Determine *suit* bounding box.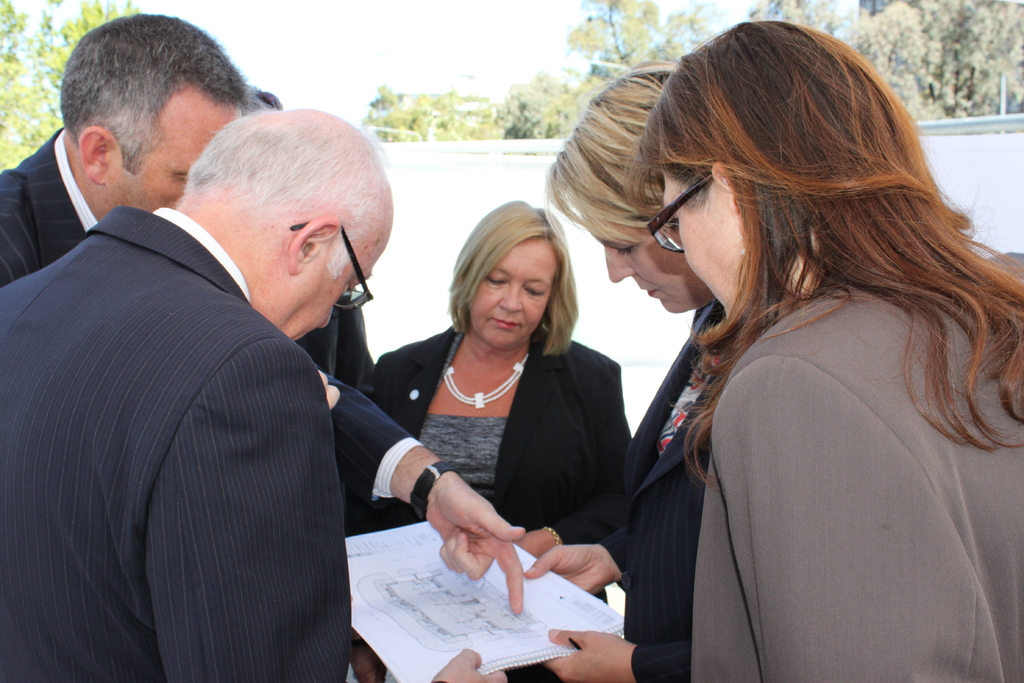
Determined: [left=616, top=300, right=767, bottom=682].
